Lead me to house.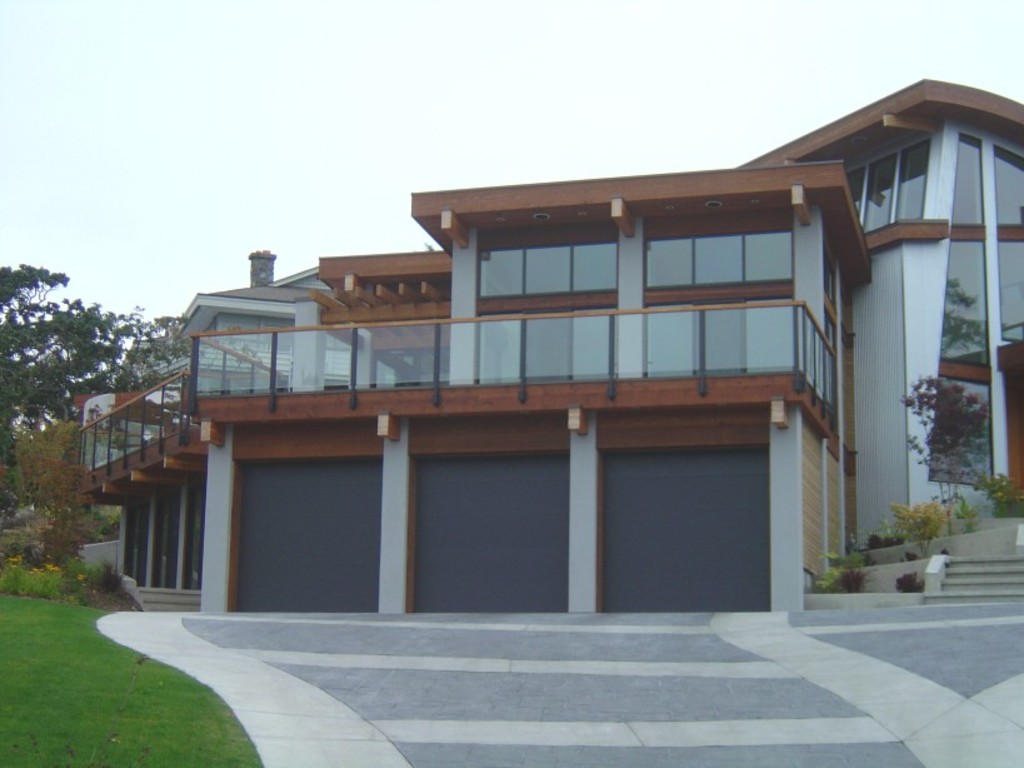
Lead to 855/90/1023/542.
